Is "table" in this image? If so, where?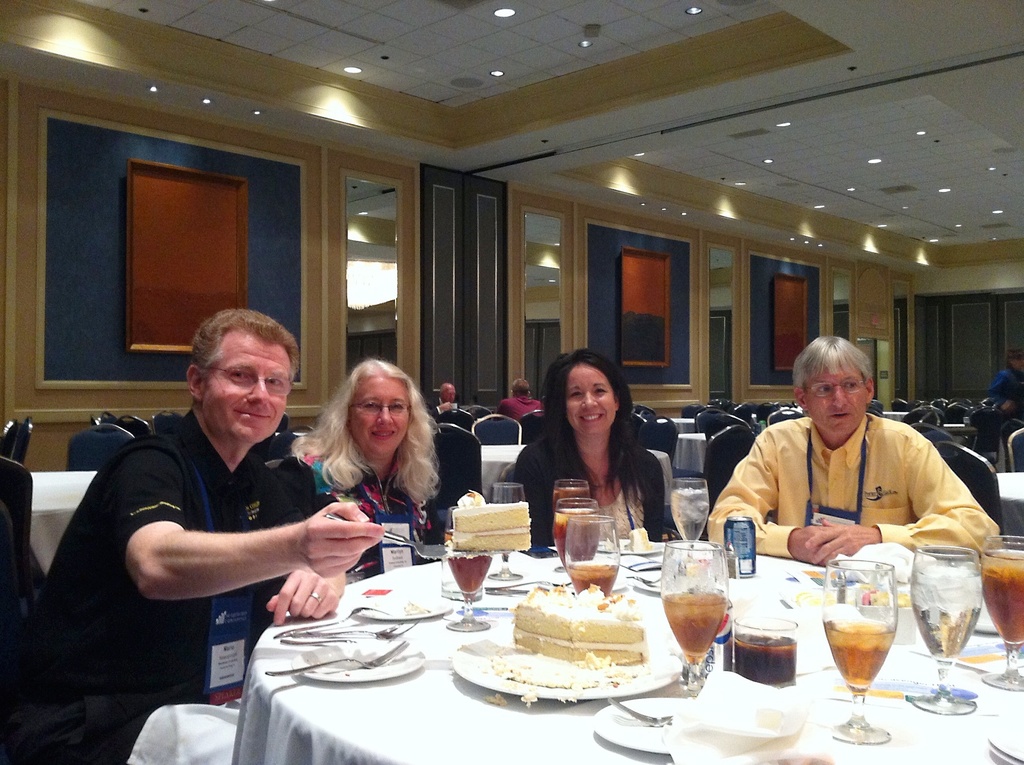
Yes, at x1=305 y1=552 x2=1004 y2=752.
